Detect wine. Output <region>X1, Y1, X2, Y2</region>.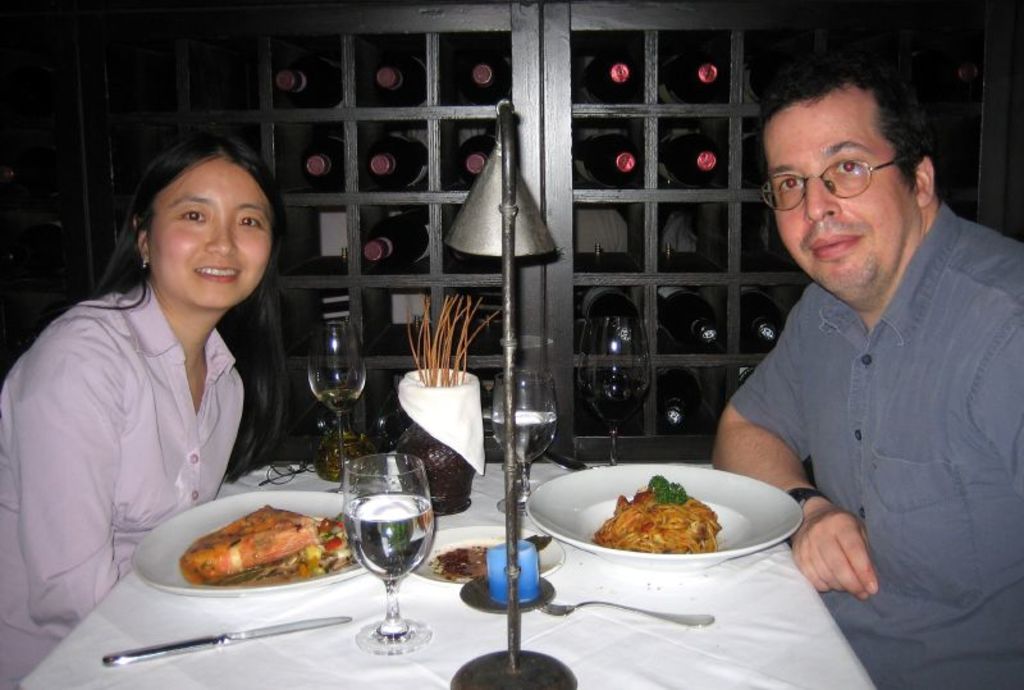
<region>360, 127, 435, 195</region>.
